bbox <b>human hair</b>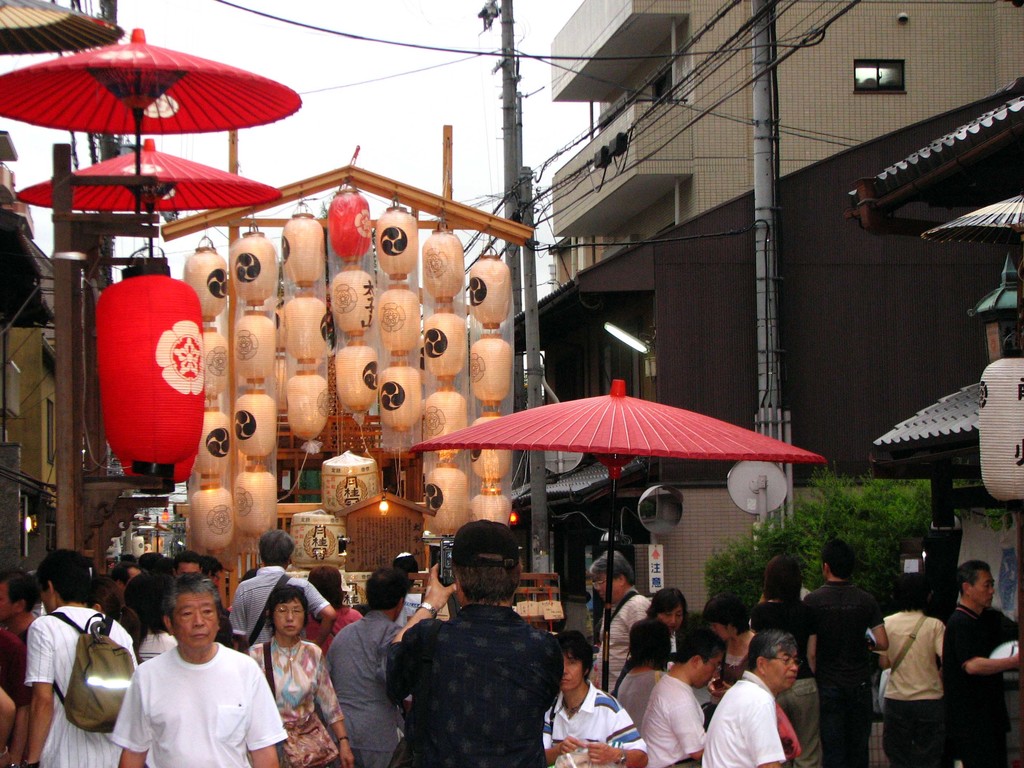
rect(37, 550, 90, 607)
